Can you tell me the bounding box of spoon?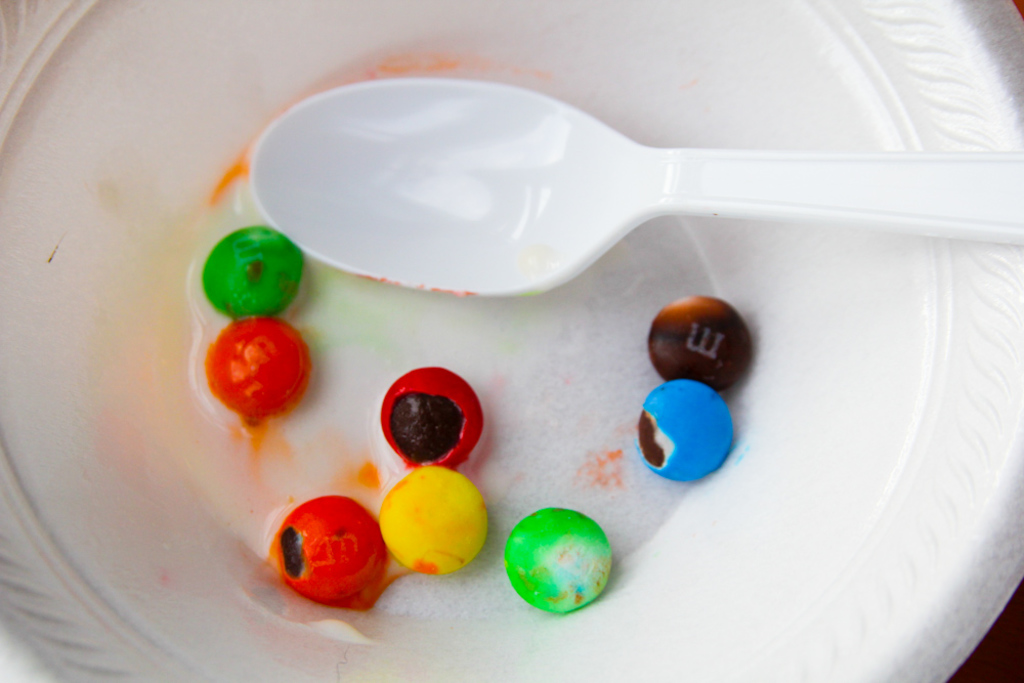
[x1=243, y1=76, x2=1023, y2=294].
